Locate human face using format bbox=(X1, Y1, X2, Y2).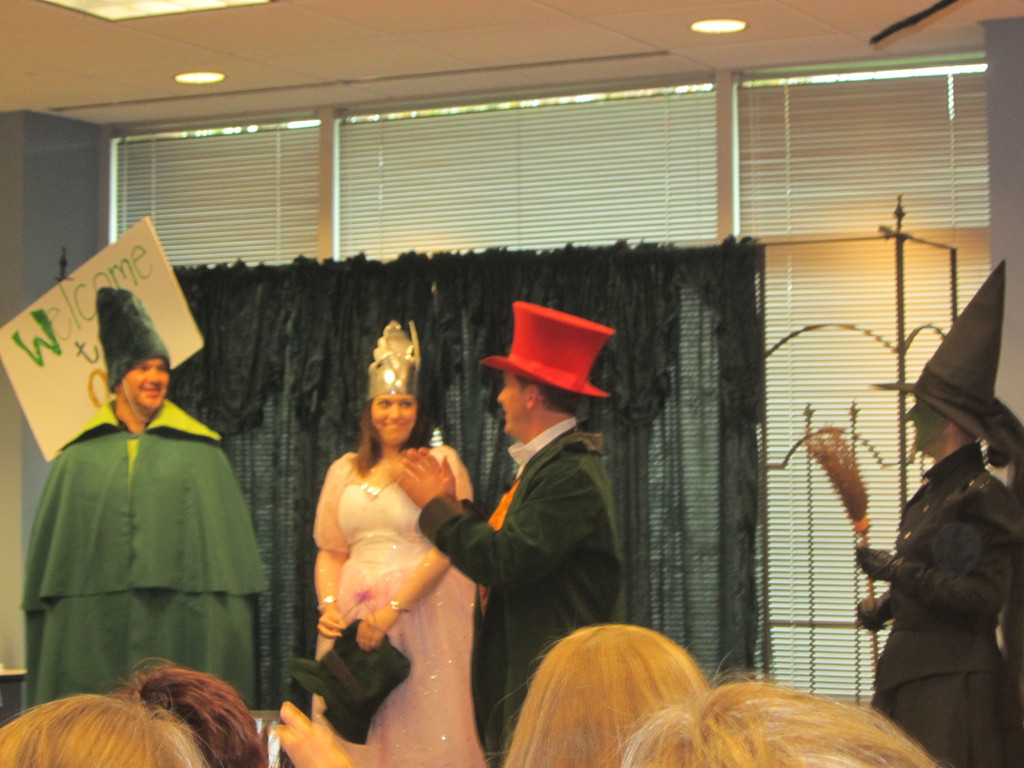
bbox=(125, 360, 168, 410).
